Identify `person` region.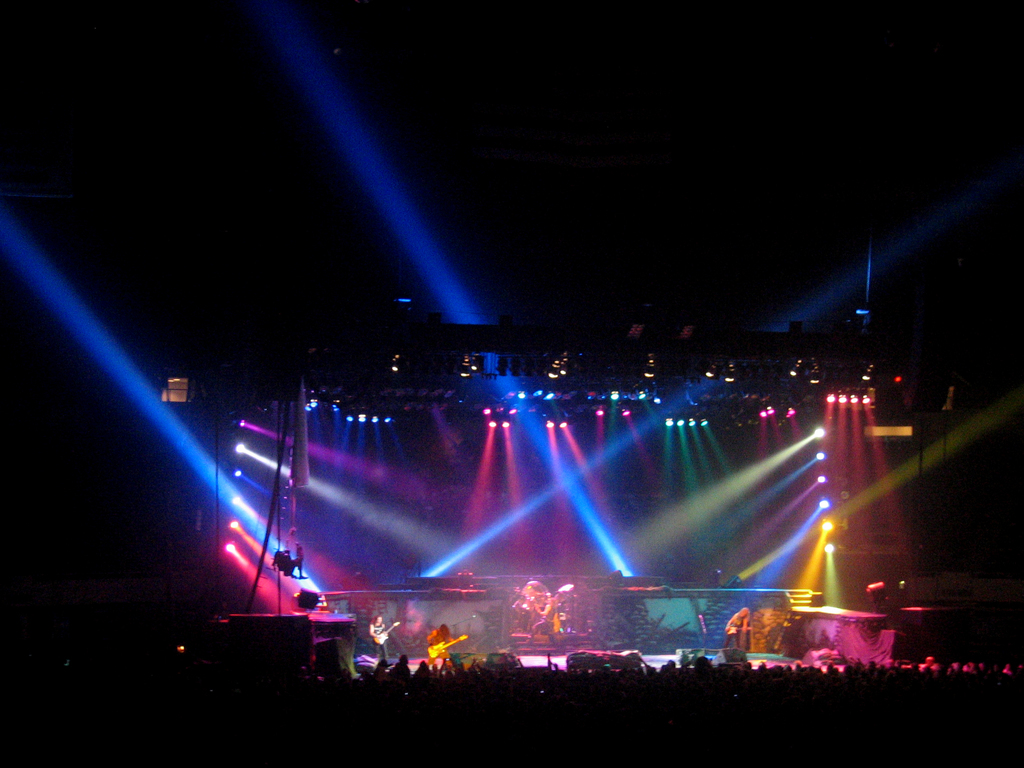
Region: box=[368, 615, 387, 657].
